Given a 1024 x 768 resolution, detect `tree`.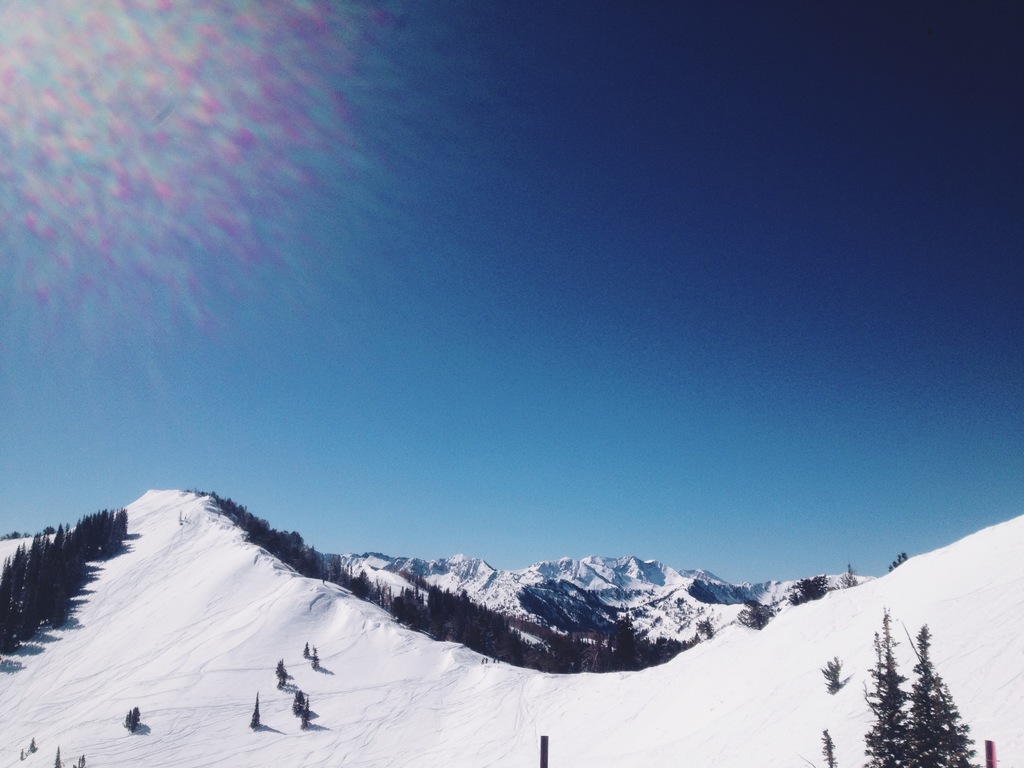
crop(900, 627, 984, 767).
